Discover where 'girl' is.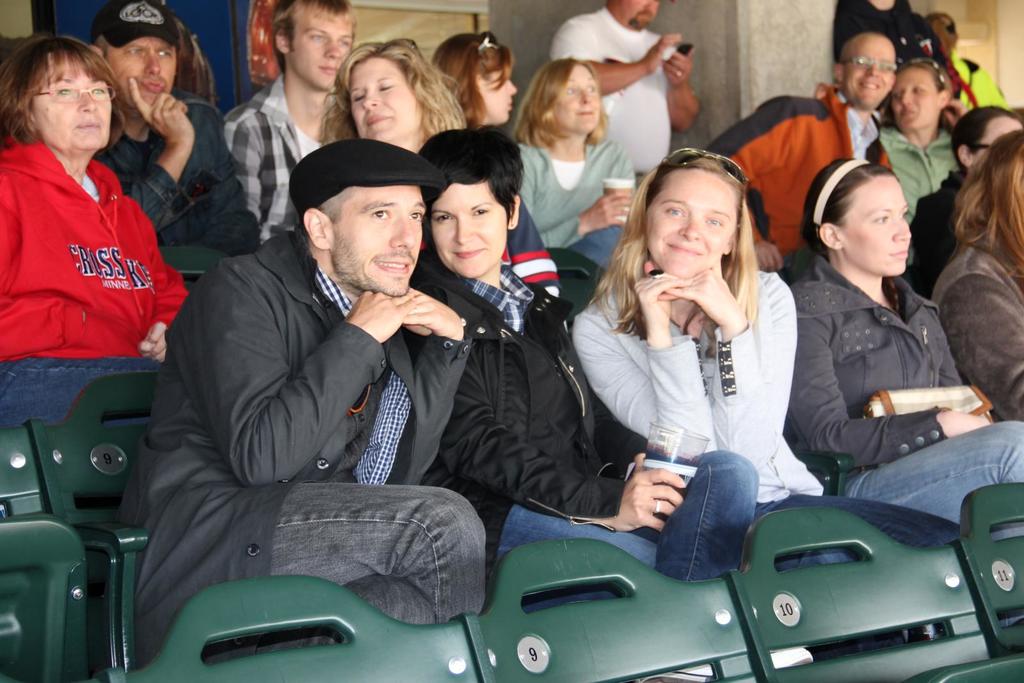
Discovered at 566:143:958:654.
